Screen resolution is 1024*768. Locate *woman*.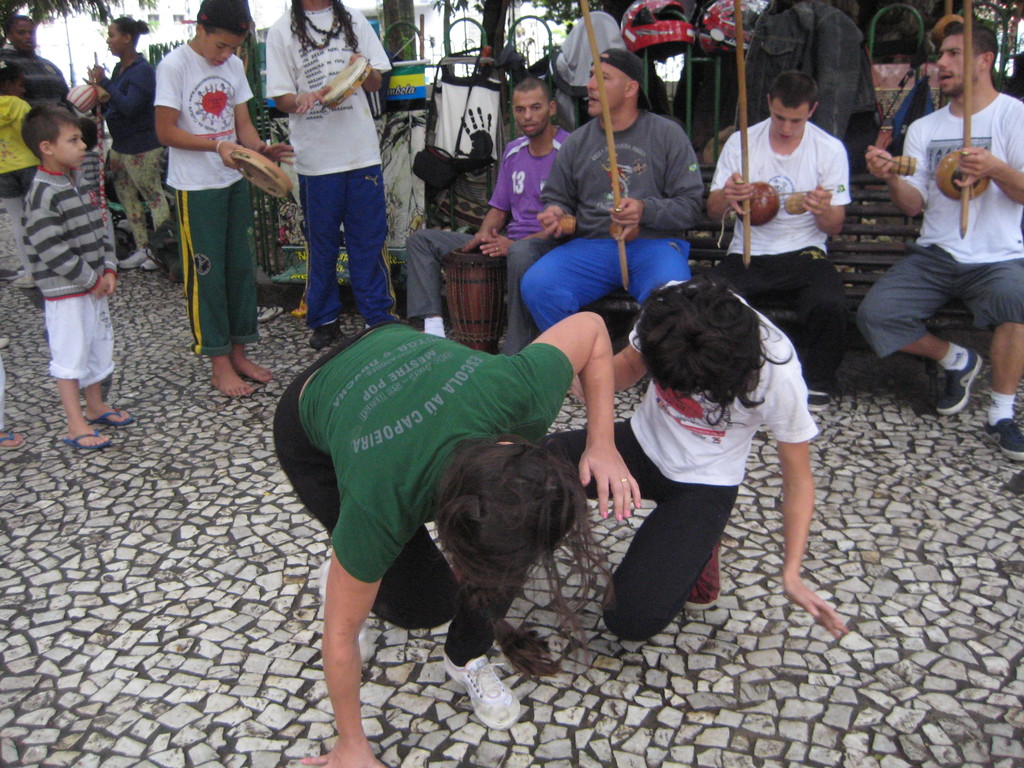
left=267, top=0, right=403, bottom=351.
